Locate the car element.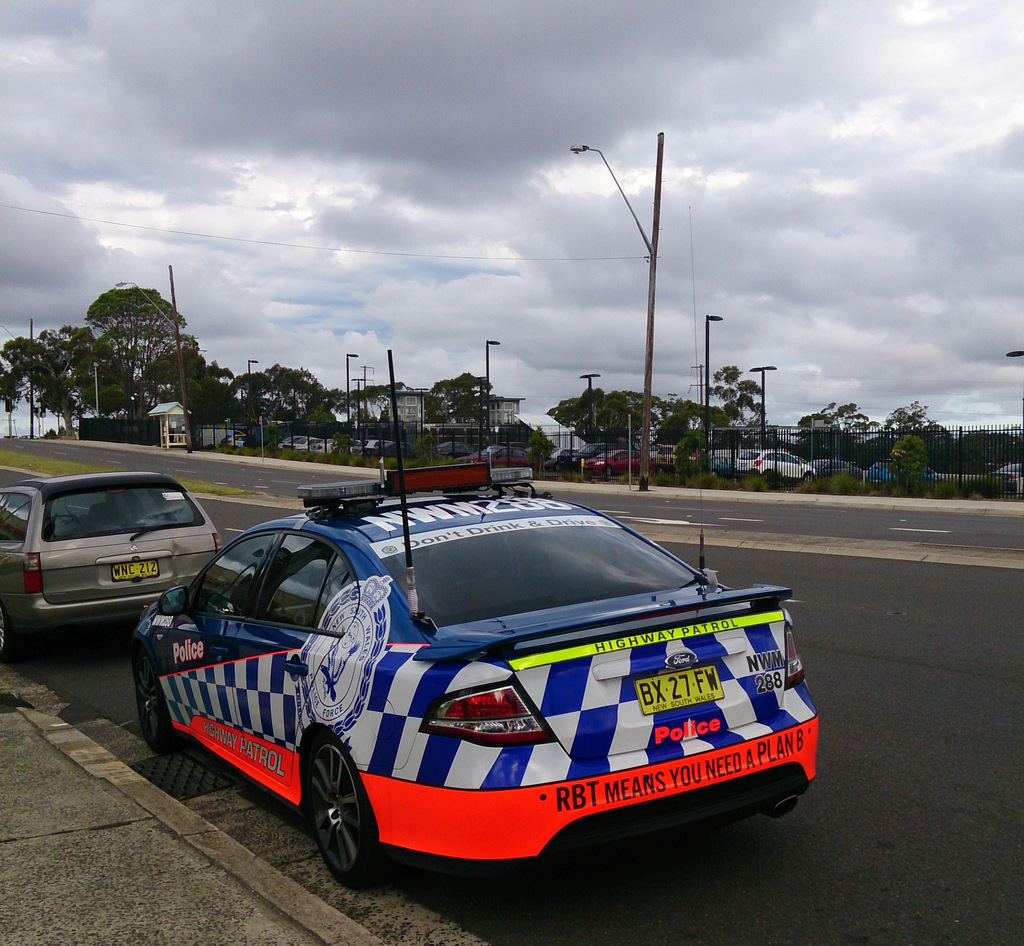
Element bbox: {"left": 0, "top": 473, "right": 224, "bottom": 661}.
